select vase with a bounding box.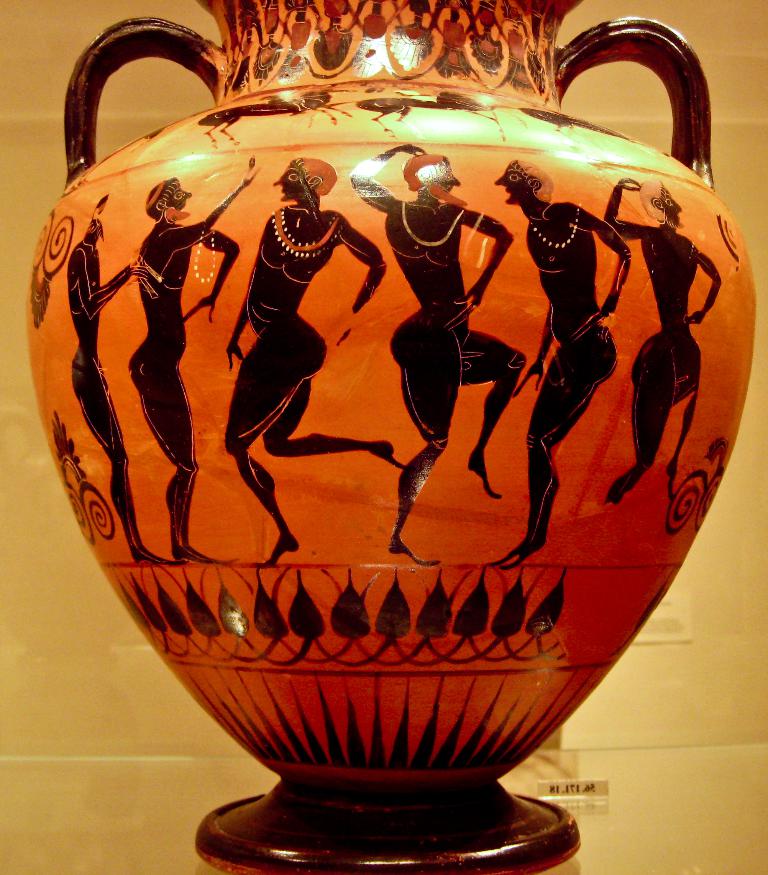
24:0:758:872.
